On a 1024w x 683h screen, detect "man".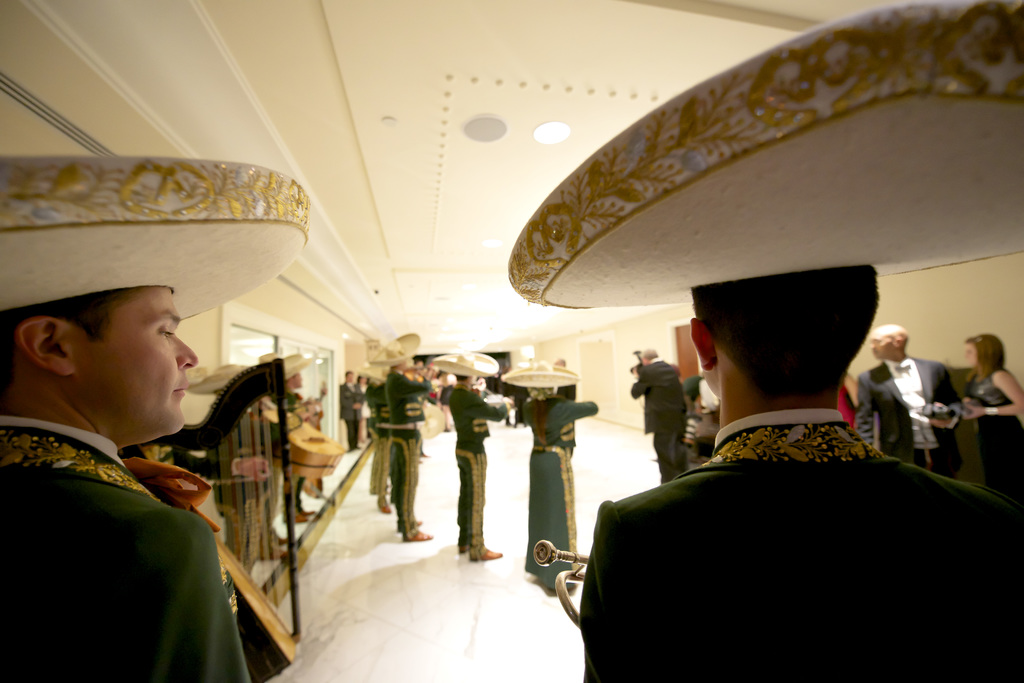
[left=0, top=157, right=307, bottom=682].
